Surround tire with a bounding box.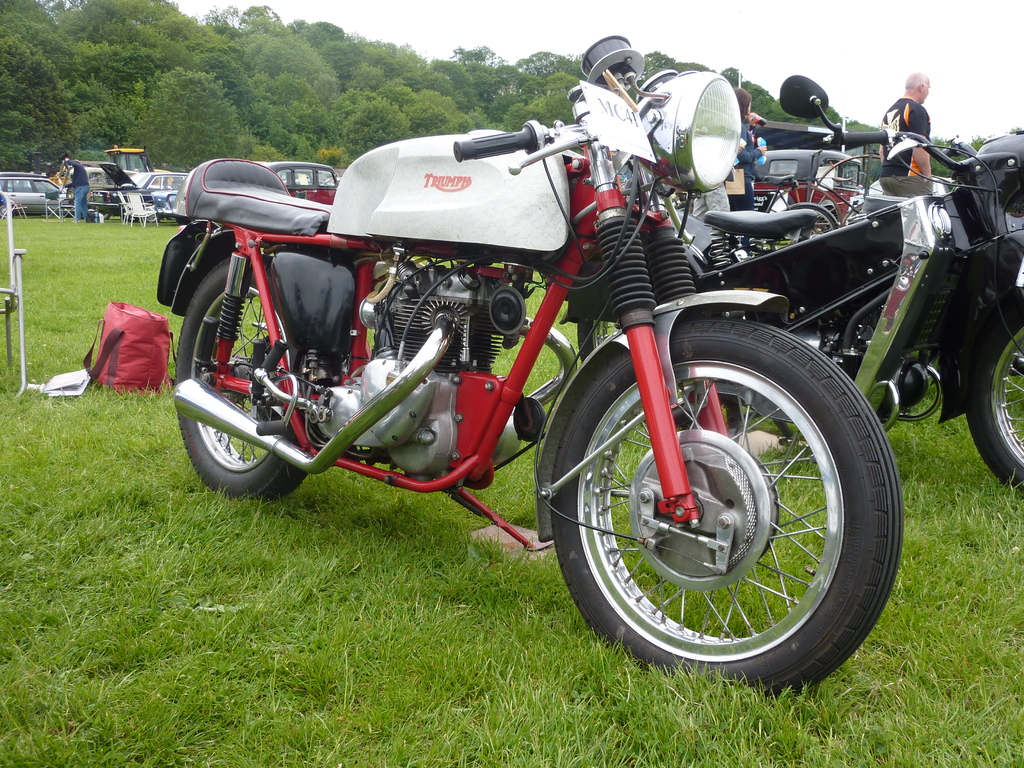
region(174, 255, 307, 502).
